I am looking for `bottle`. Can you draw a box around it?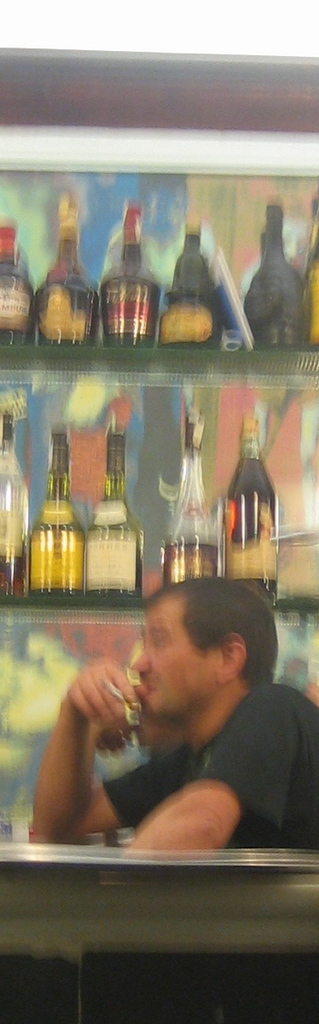
Sure, the bounding box is <box>86,420,141,595</box>.
